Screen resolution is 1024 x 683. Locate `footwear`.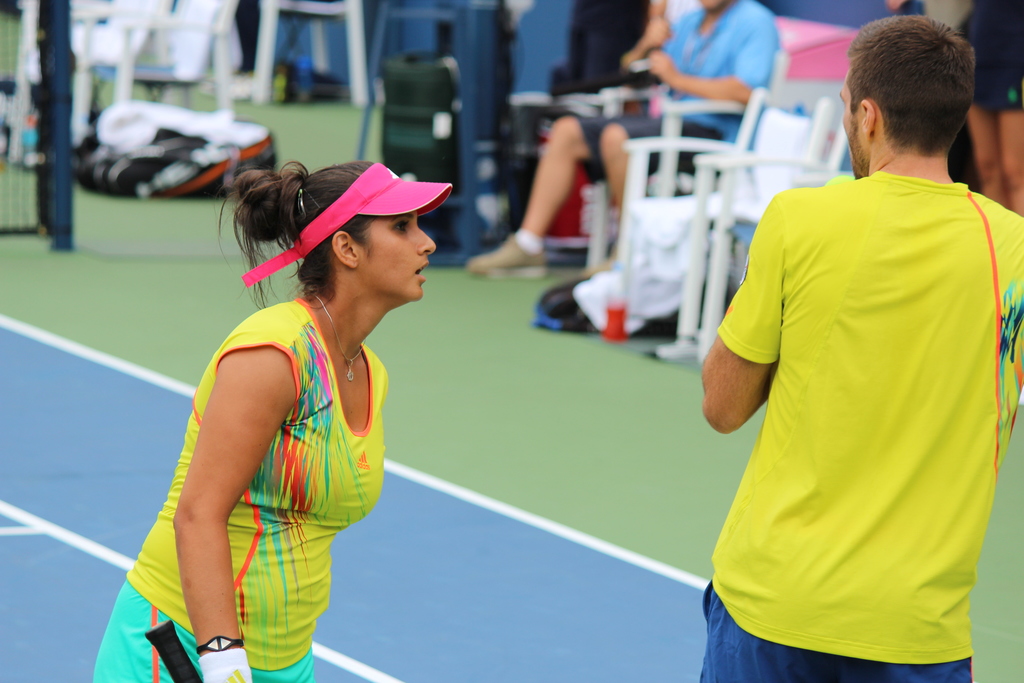
x1=582, y1=252, x2=620, y2=276.
